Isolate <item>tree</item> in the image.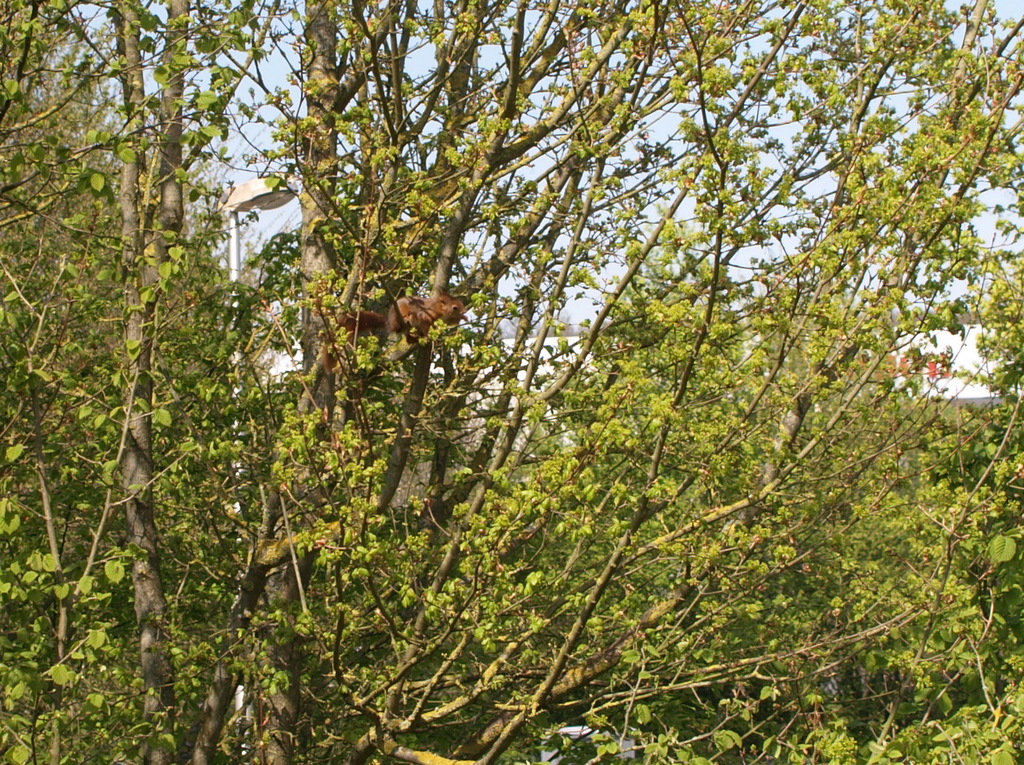
Isolated region: <bbox>2, 3, 310, 764</bbox>.
